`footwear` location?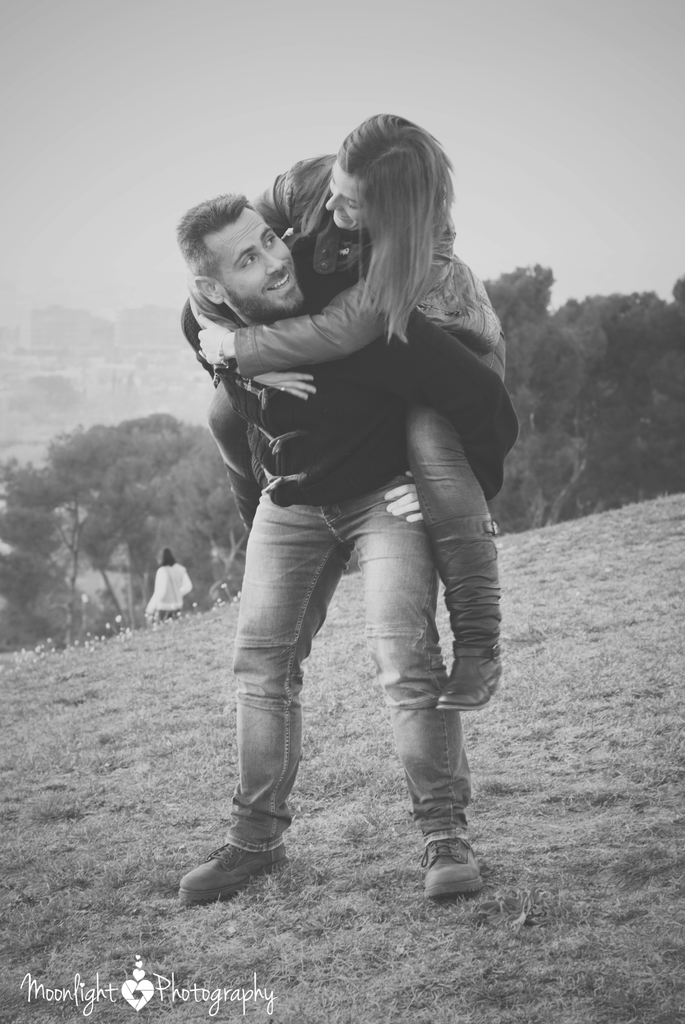
region(423, 834, 477, 897)
